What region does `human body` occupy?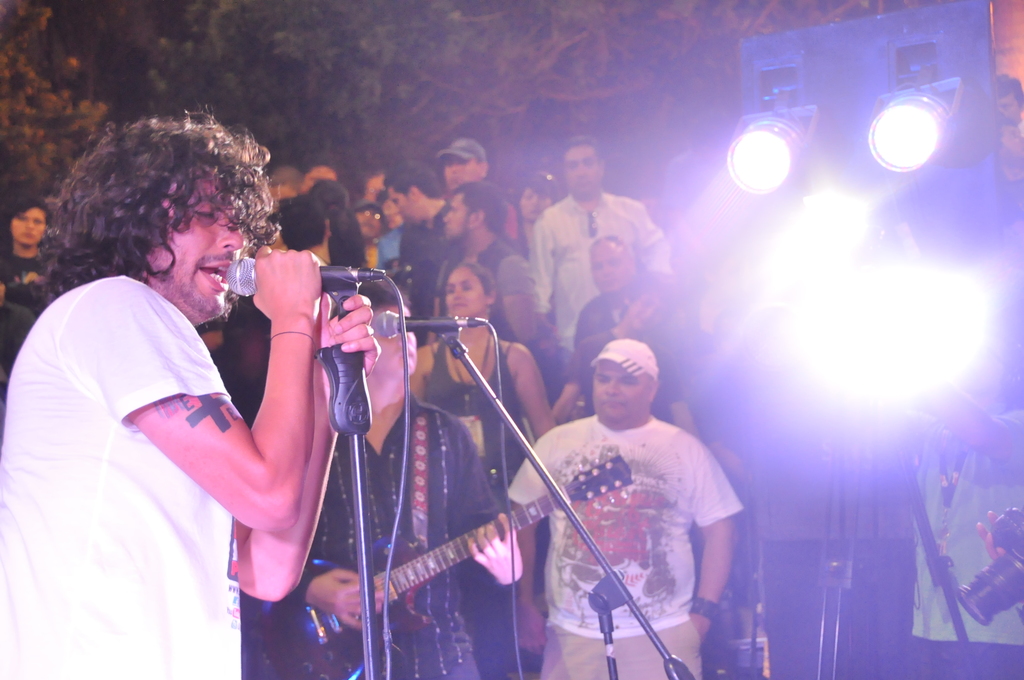
detection(0, 303, 38, 402).
